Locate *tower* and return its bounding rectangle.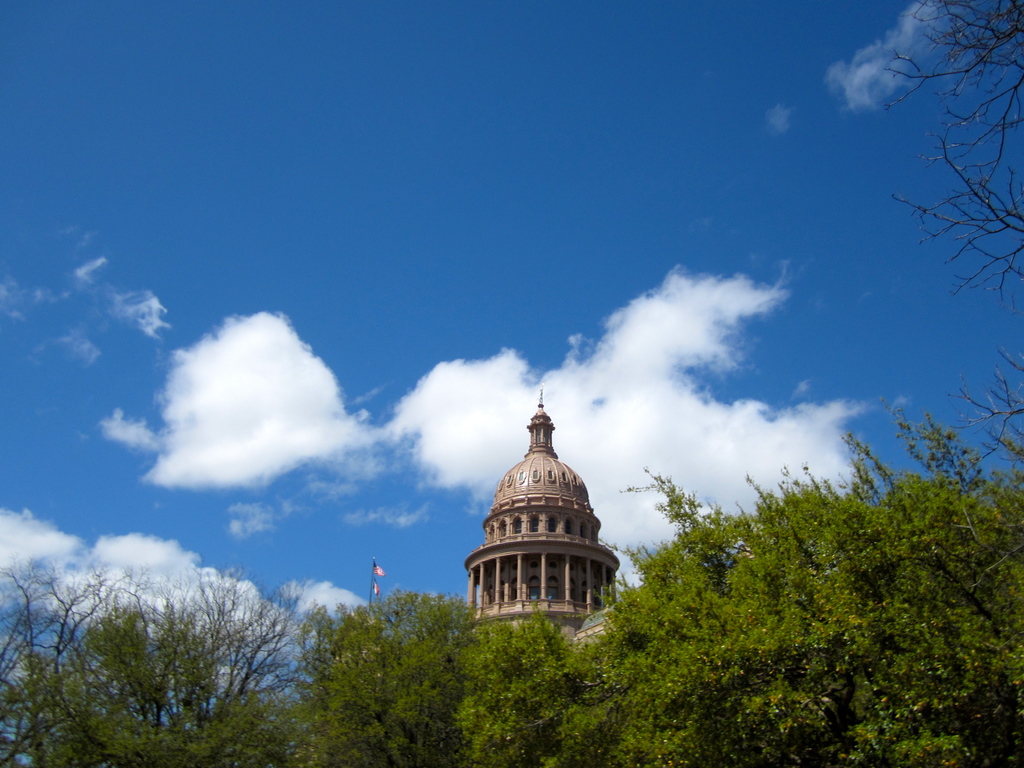
432:376:627:644.
